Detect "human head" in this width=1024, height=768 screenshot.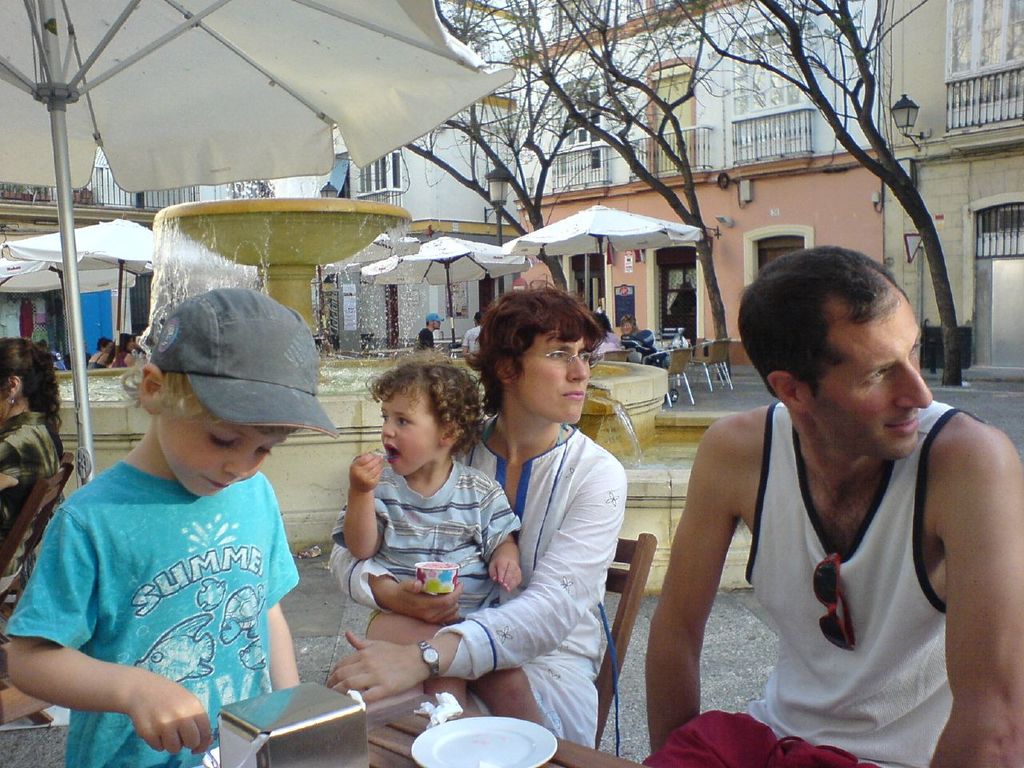
Detection: 425 310 440 334.
